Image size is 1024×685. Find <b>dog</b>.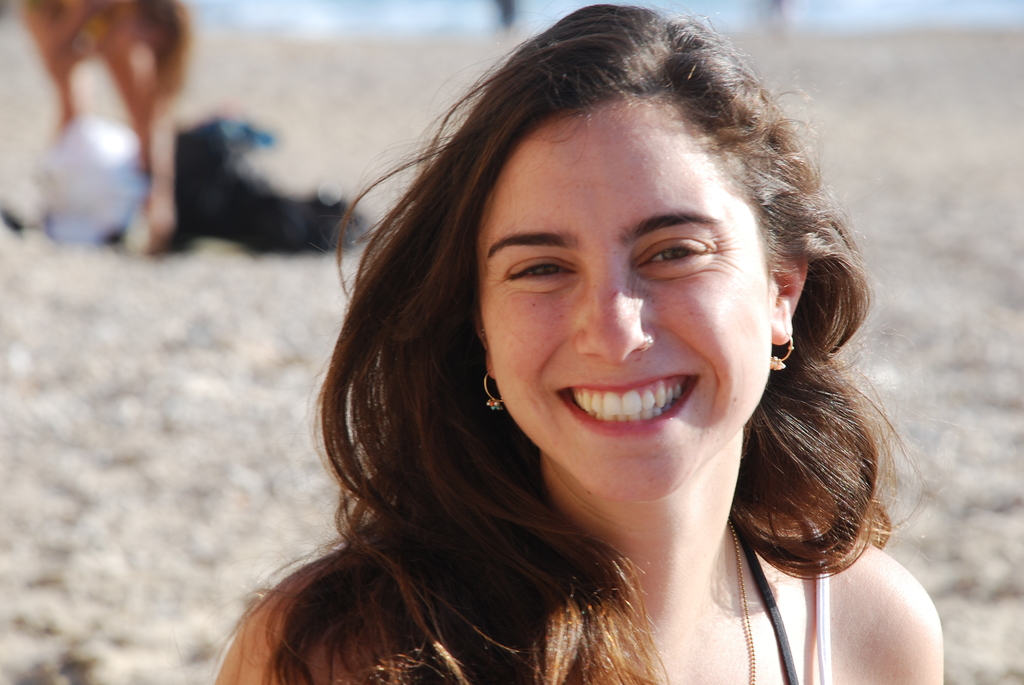
<box>156,122,376,254</box>.
